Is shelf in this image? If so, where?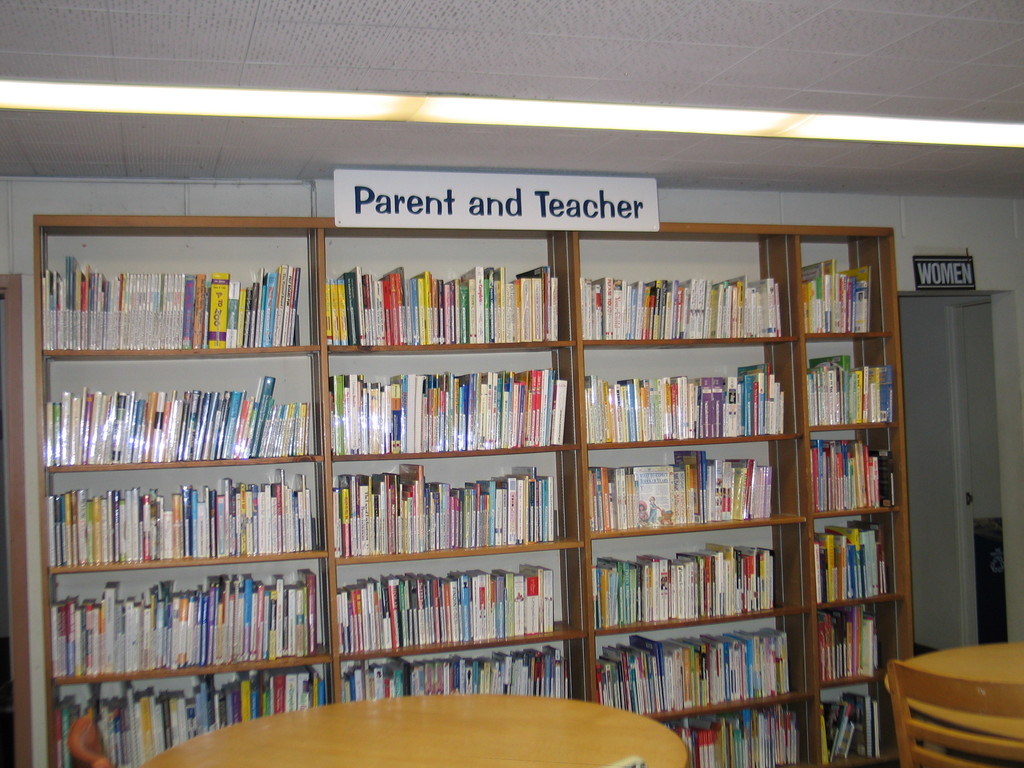
Yes, at {"x1": 582, "y1": 232, "x2": 803, "y2": 339}.
